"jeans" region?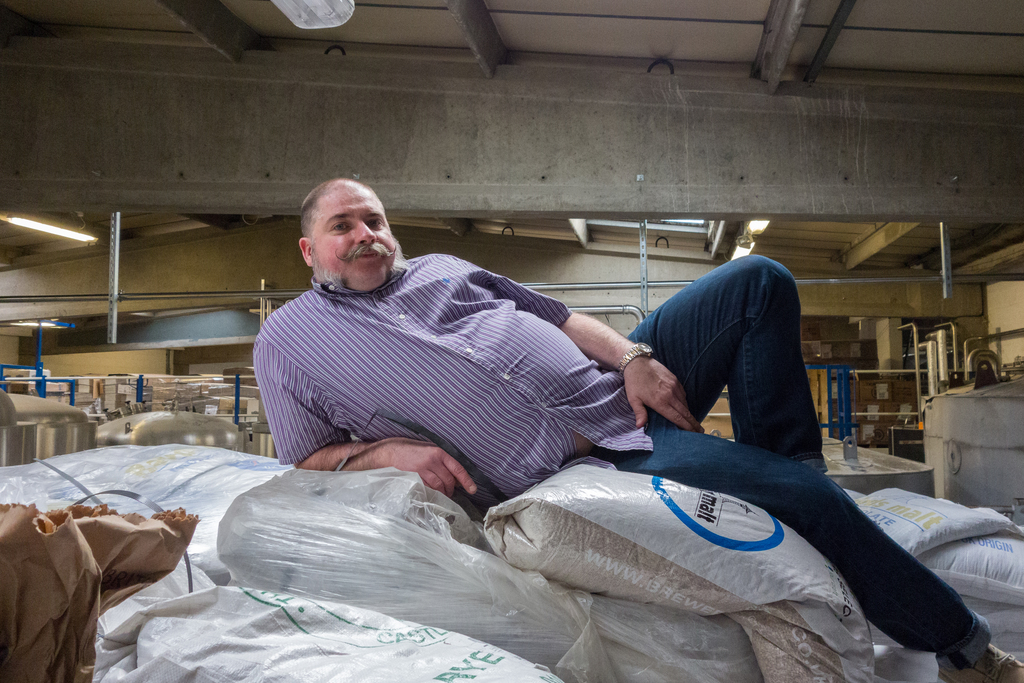
locate(591, 250, 995, 673)
